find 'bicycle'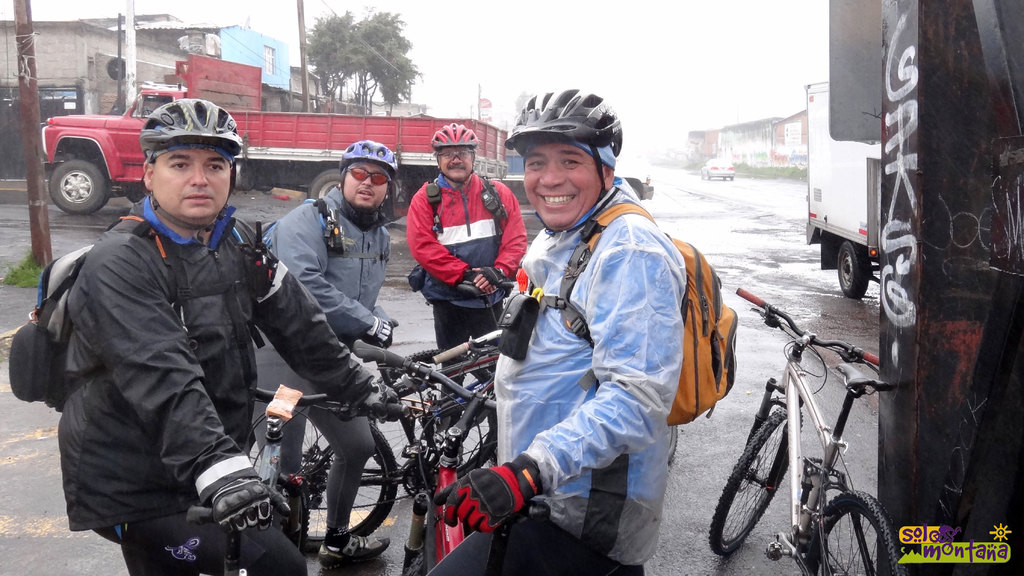
crop(184, 376, 406, 575)
